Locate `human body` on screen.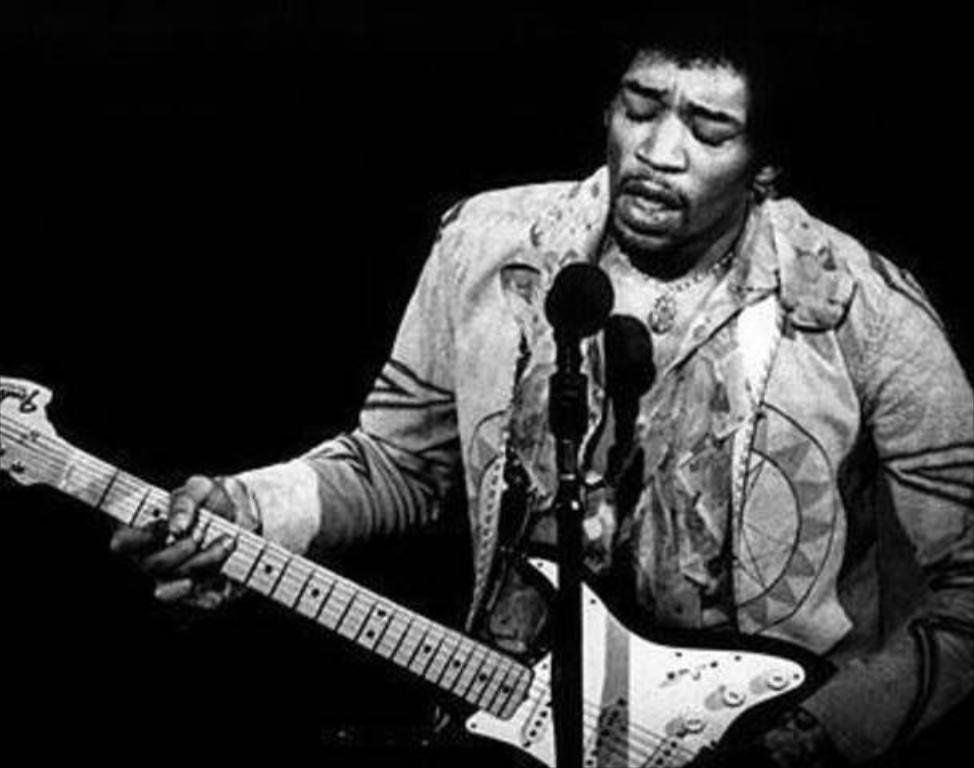
On screen at left=118, top=37, right=972, bottom=765.
